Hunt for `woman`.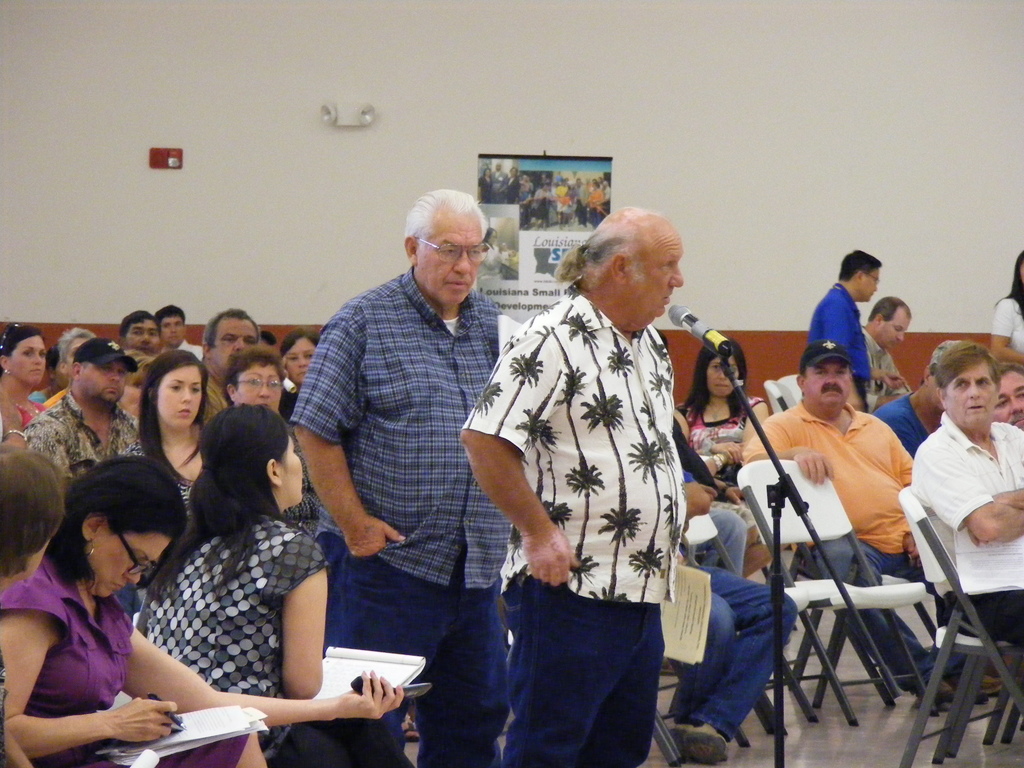
Hunted down at [138, 351, 217, 524].
